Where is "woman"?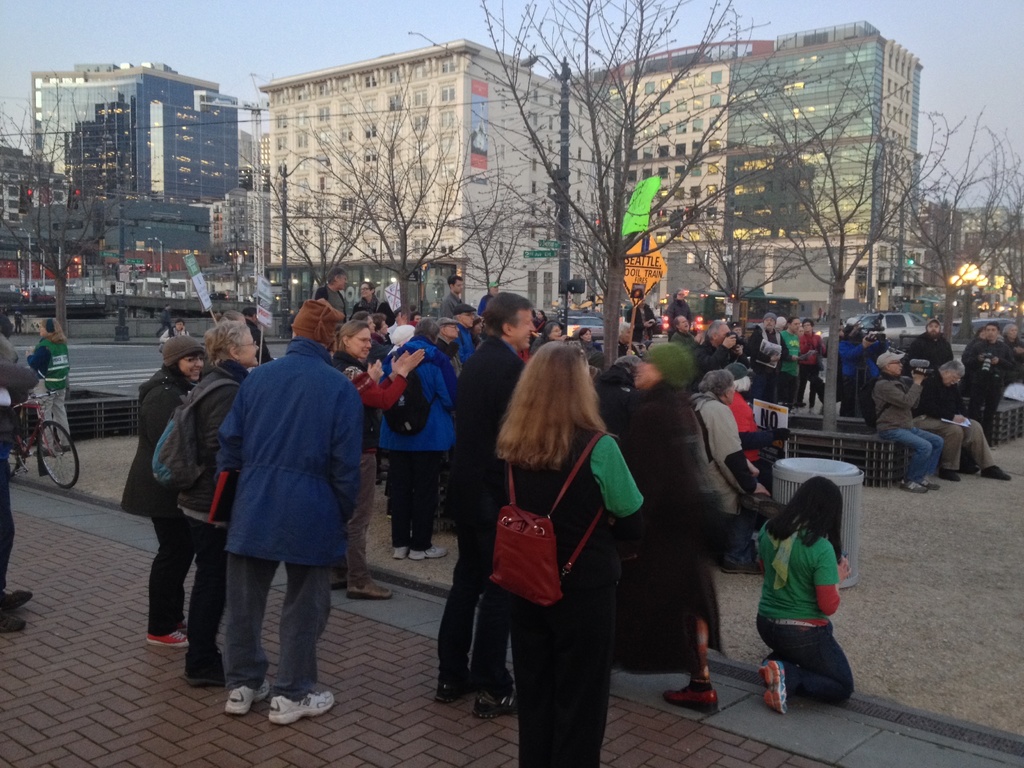
Rect(753, 476, 860, 715).
